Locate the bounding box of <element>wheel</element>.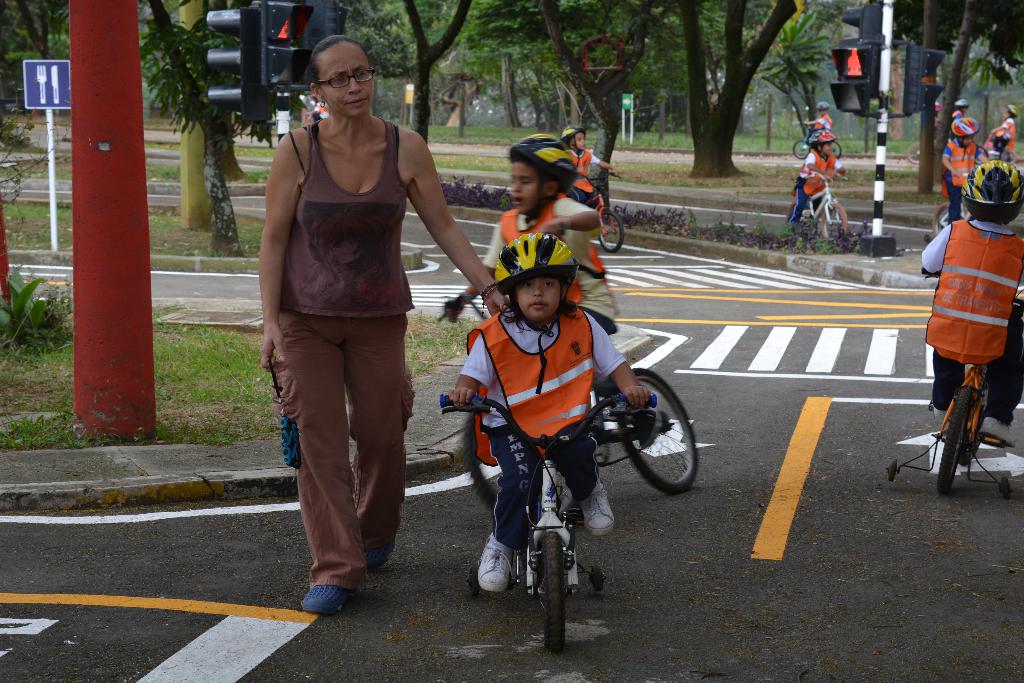
Bounding box: box=[961, 378, 986, 467].
